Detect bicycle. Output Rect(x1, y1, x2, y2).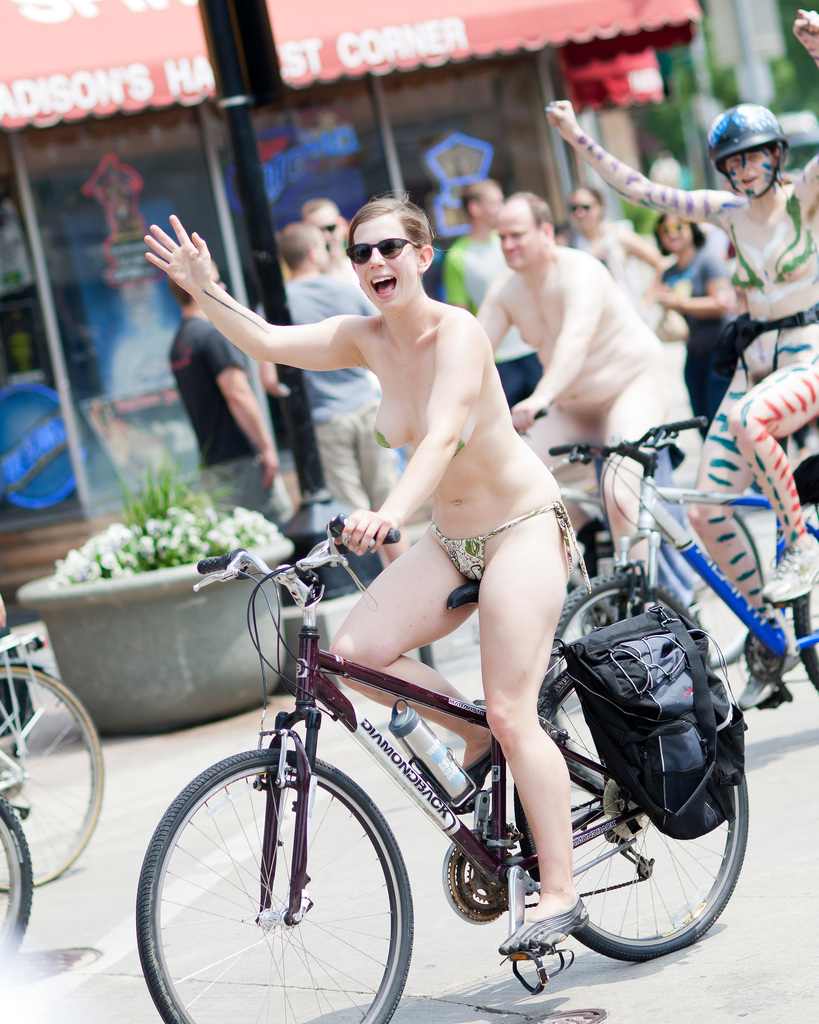
Rect(0, 749, 35, 973).
